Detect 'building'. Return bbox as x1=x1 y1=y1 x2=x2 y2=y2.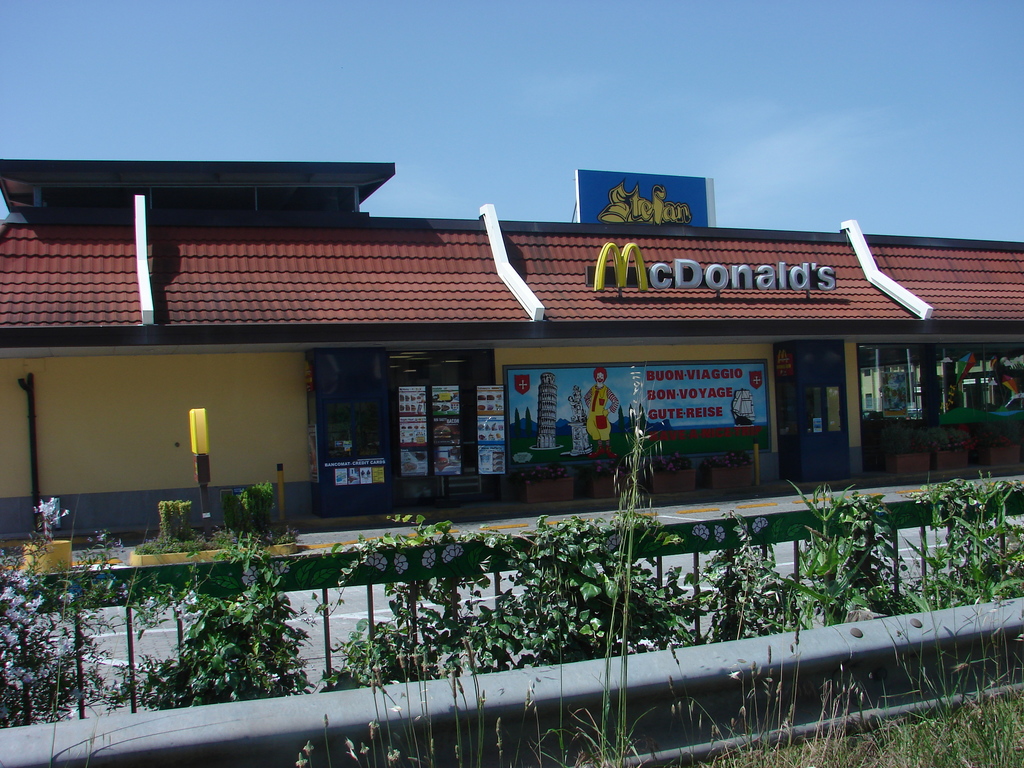
x1=0 y1=163 x2=1022 y2=515.
